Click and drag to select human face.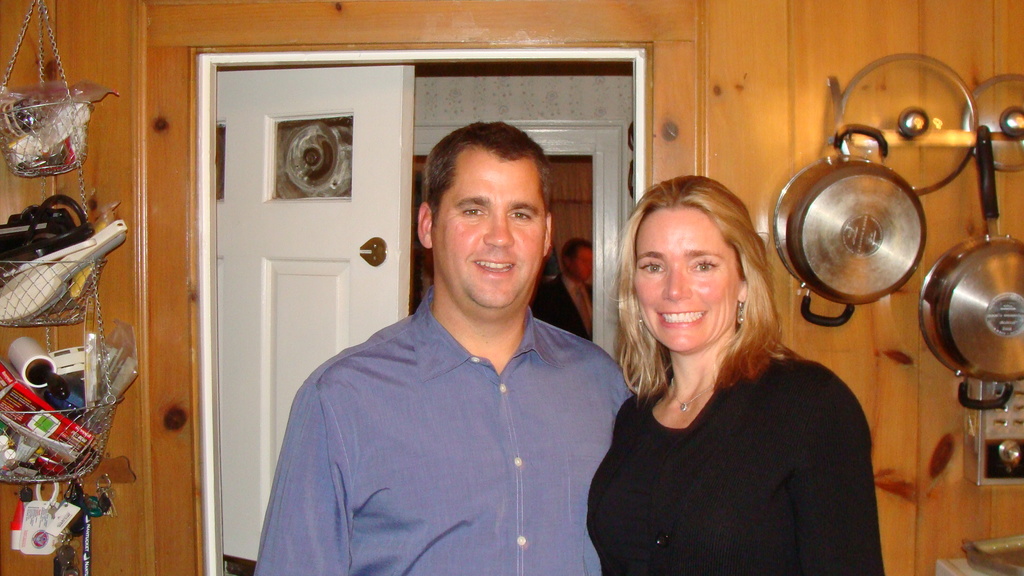
Selection: (634, 204, 741, 349).
